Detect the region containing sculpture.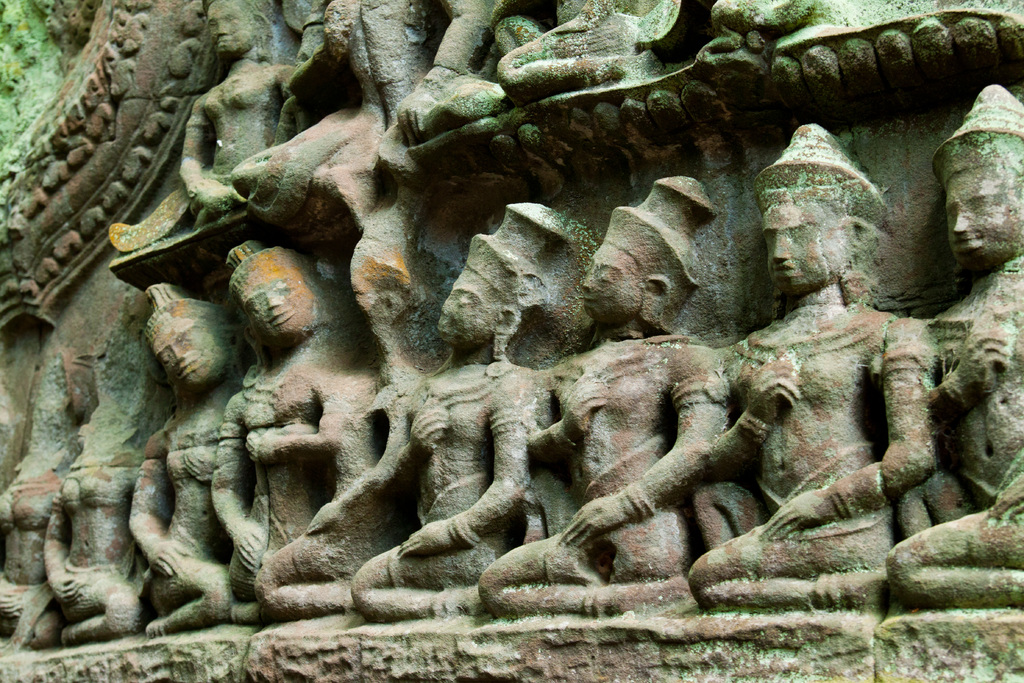
x1=351, y1=195, x2=577, y2=625.
